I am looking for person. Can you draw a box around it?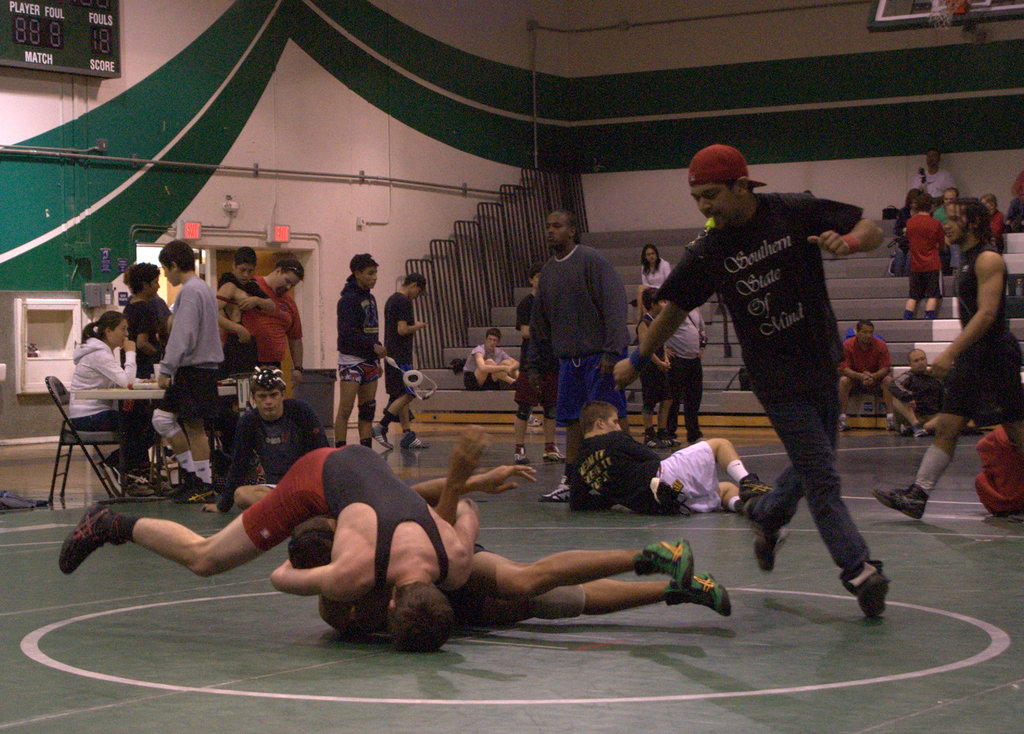
Sure, the bounding box is box(536, 199, 637, 507).
